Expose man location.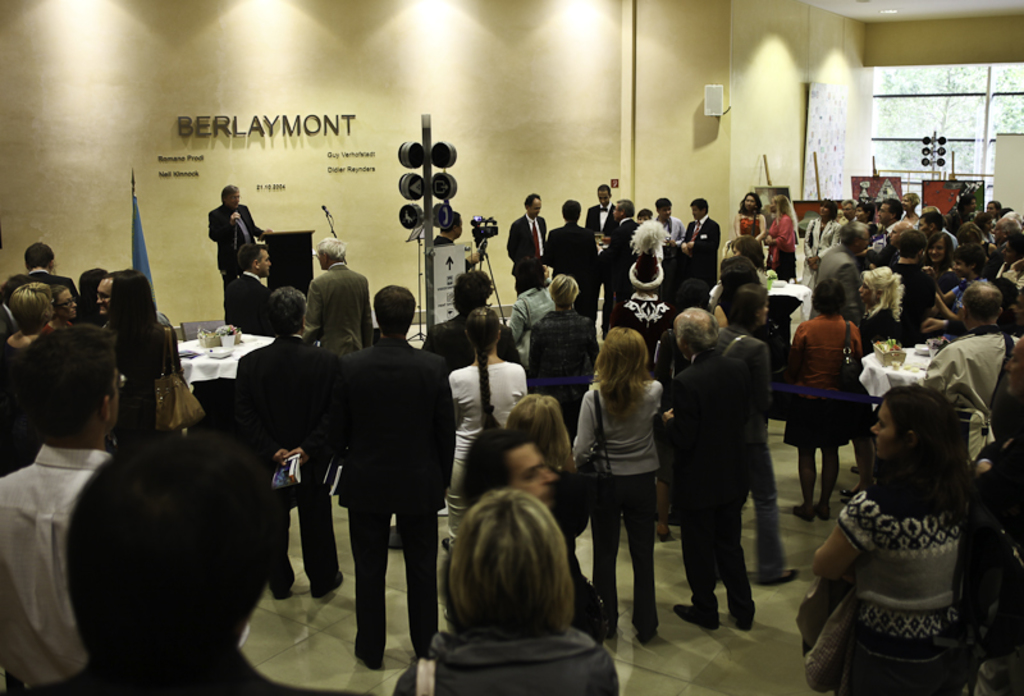
Exposed at box=[207, 187, 270, 326].
